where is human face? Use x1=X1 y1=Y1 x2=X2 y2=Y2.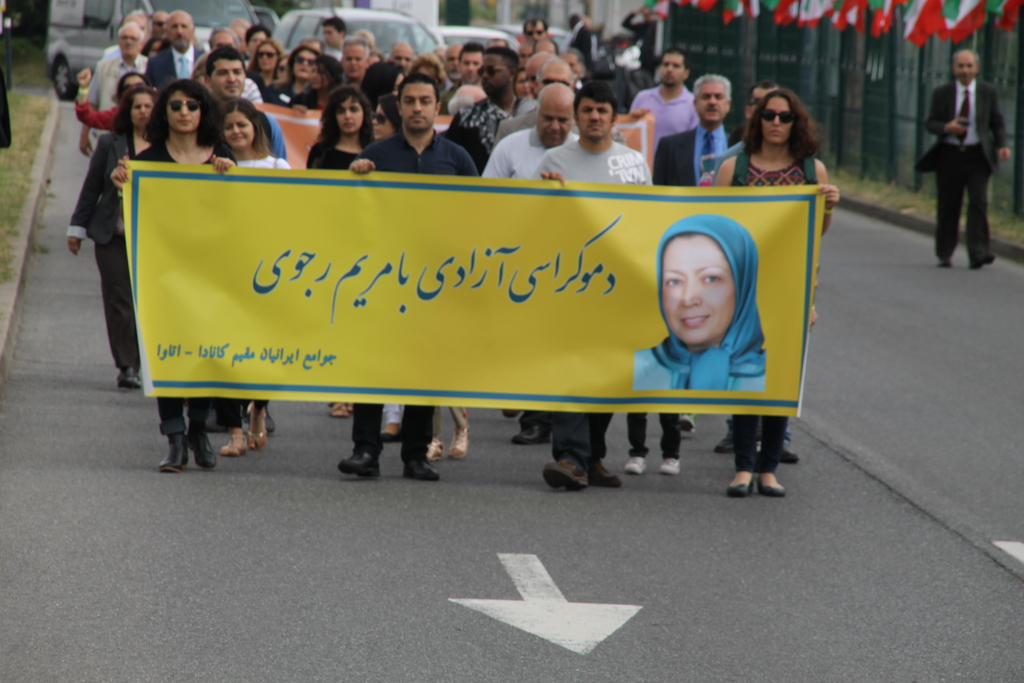
x1=401 y1=83 x2=440 y2=136.
